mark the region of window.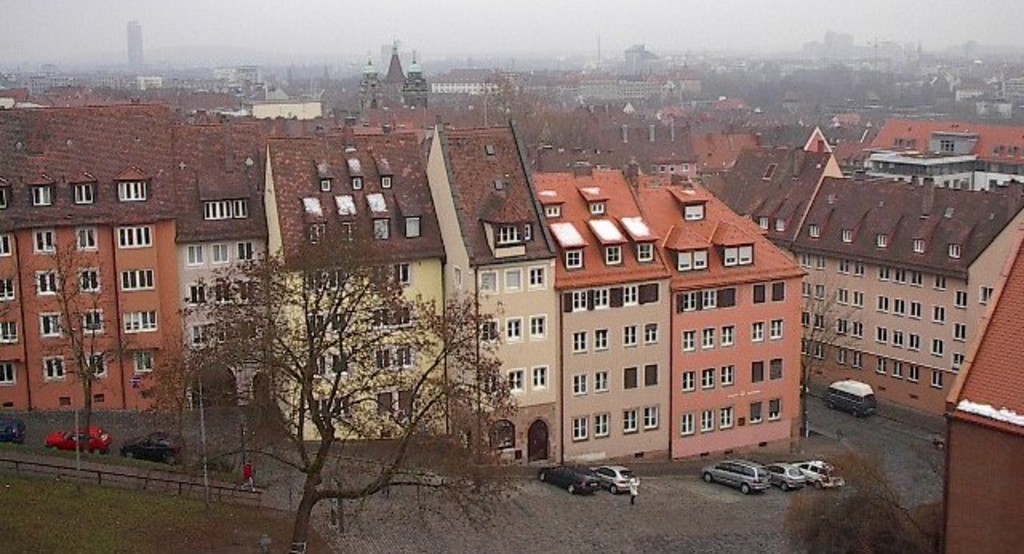
Region: (left=571, top=416, right=589, bottom=442).
